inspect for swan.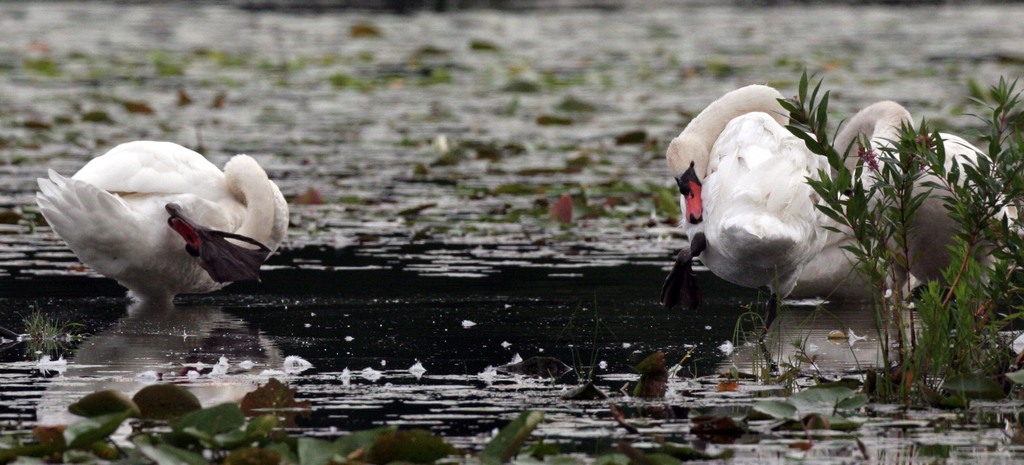
Inspection: [left=43, top=136, right=282, bottom=309].
